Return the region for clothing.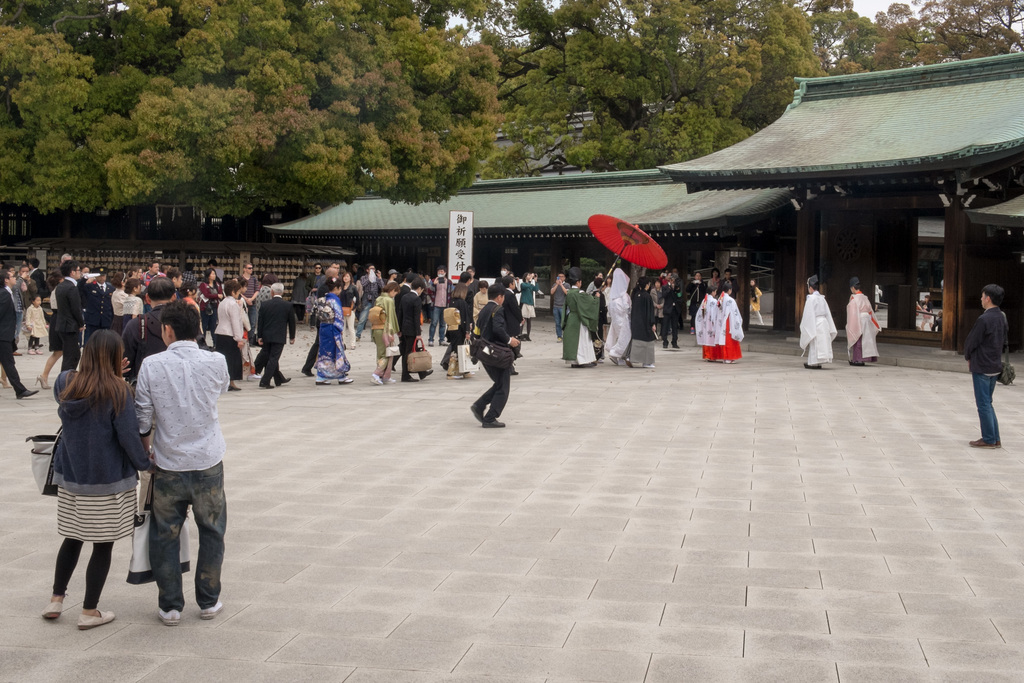
[left=252, top=294, right=292, bottom=379].
